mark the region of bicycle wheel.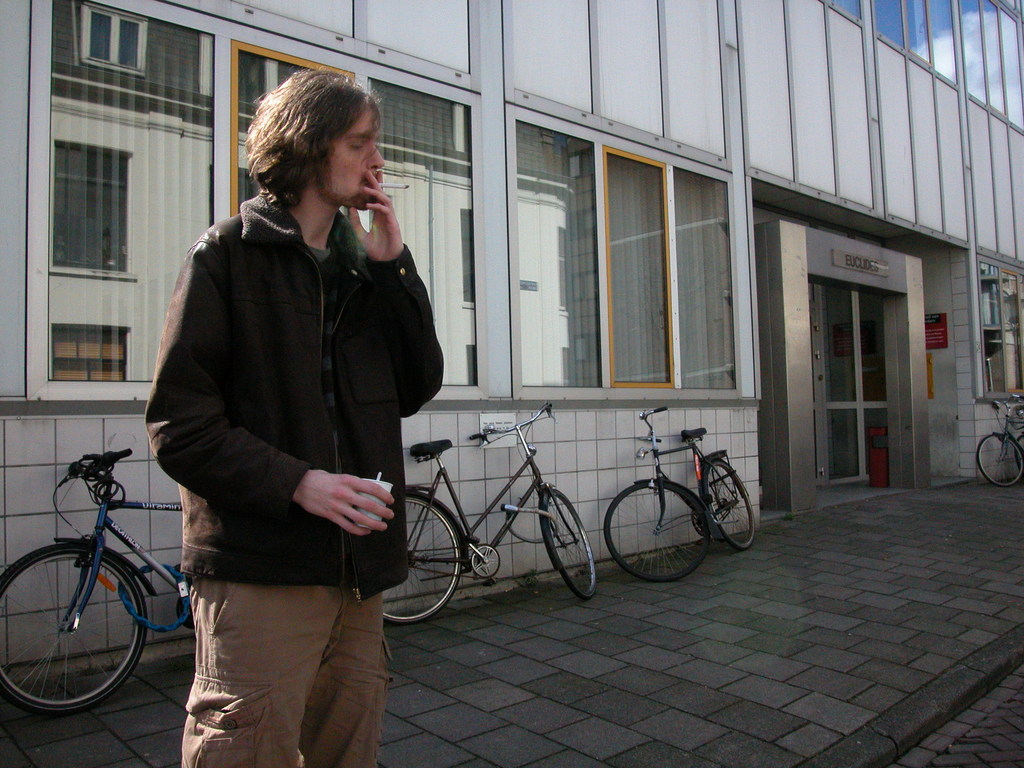
Region: bbox=[381, 492, 459, 621].
